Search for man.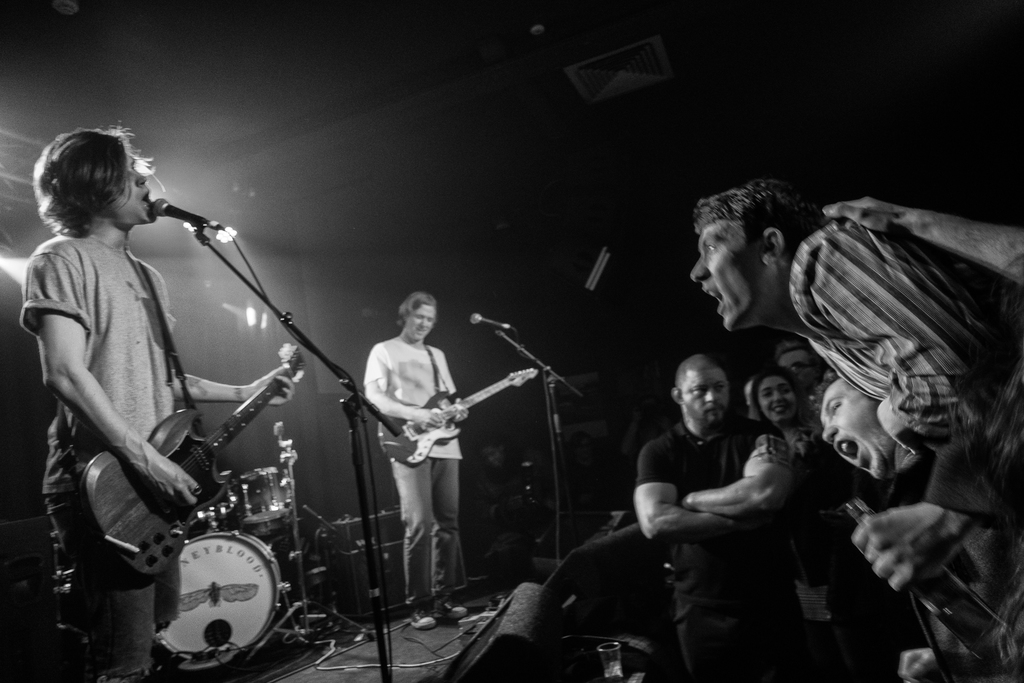
Found at region(623, 338, 849, 655).
